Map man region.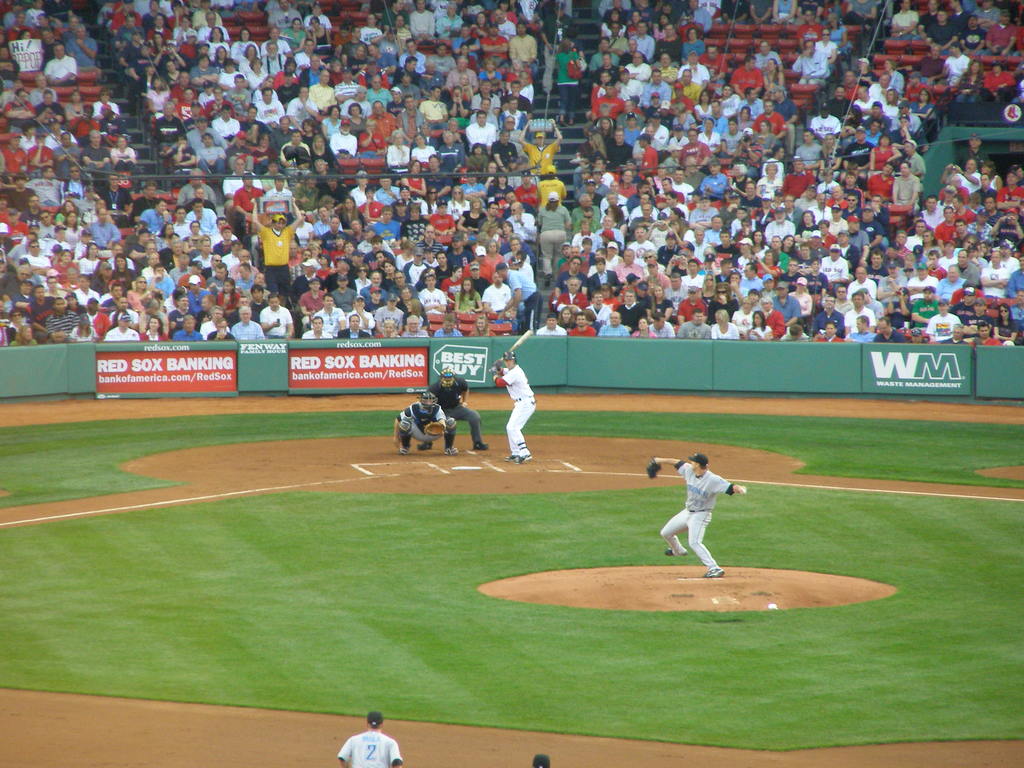
Mapped to [568, 310, 596, 337].
